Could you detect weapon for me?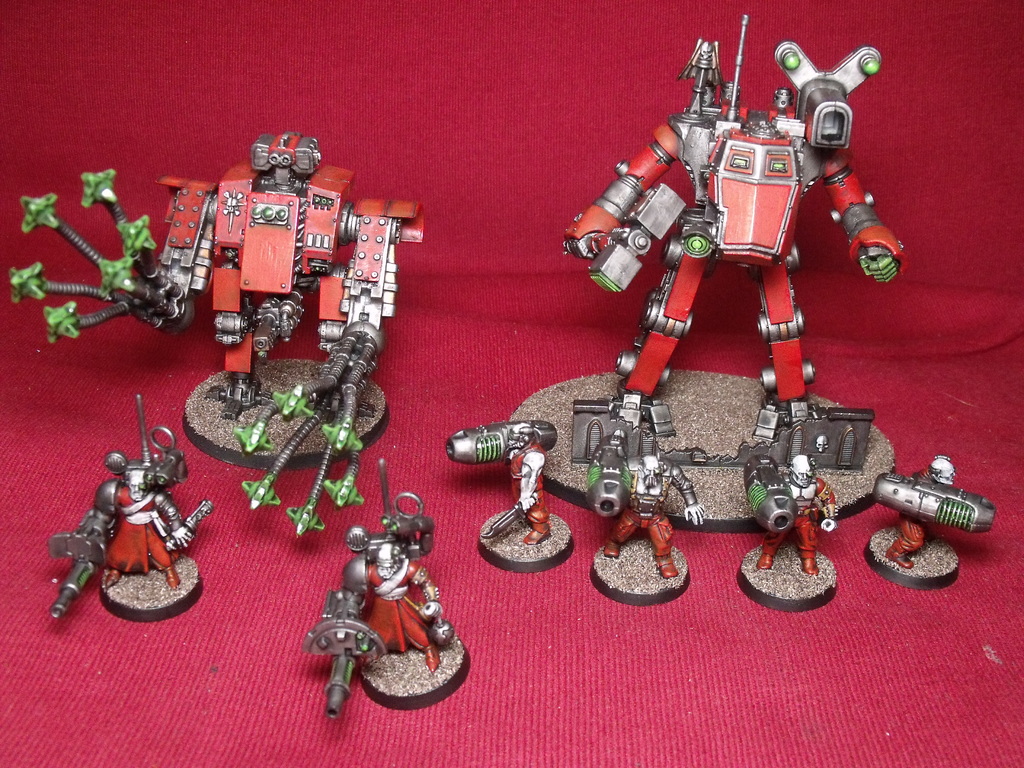
Detection result: 863,471,997,535.
